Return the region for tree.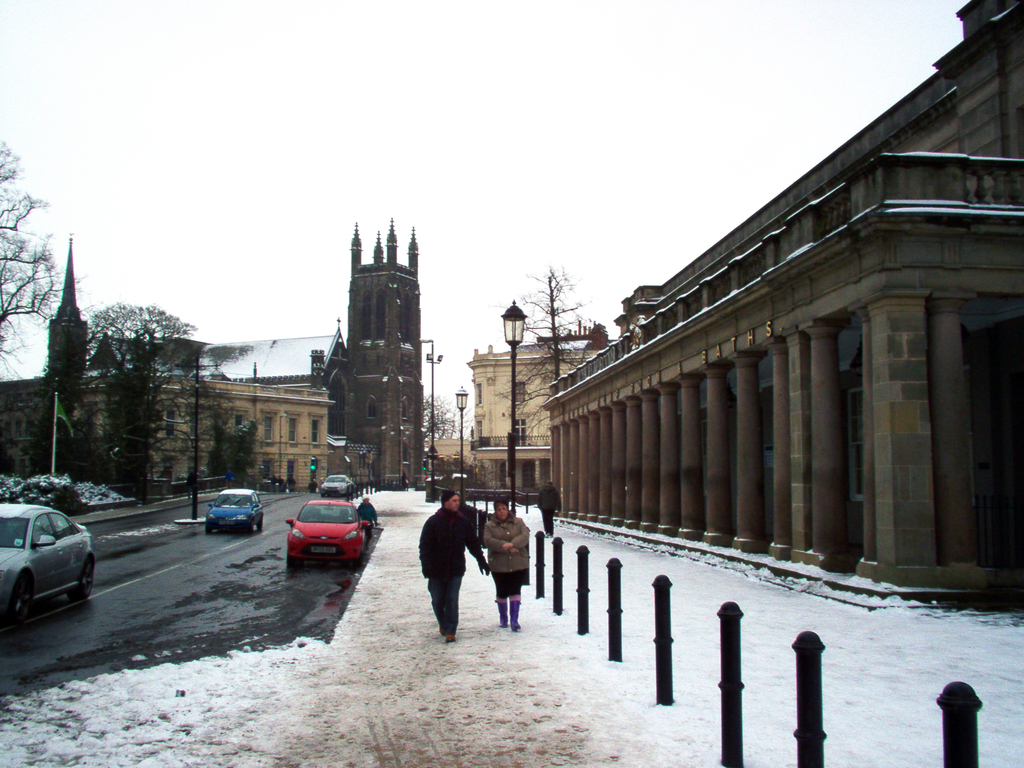
locate(416, 394, 463, 441).
